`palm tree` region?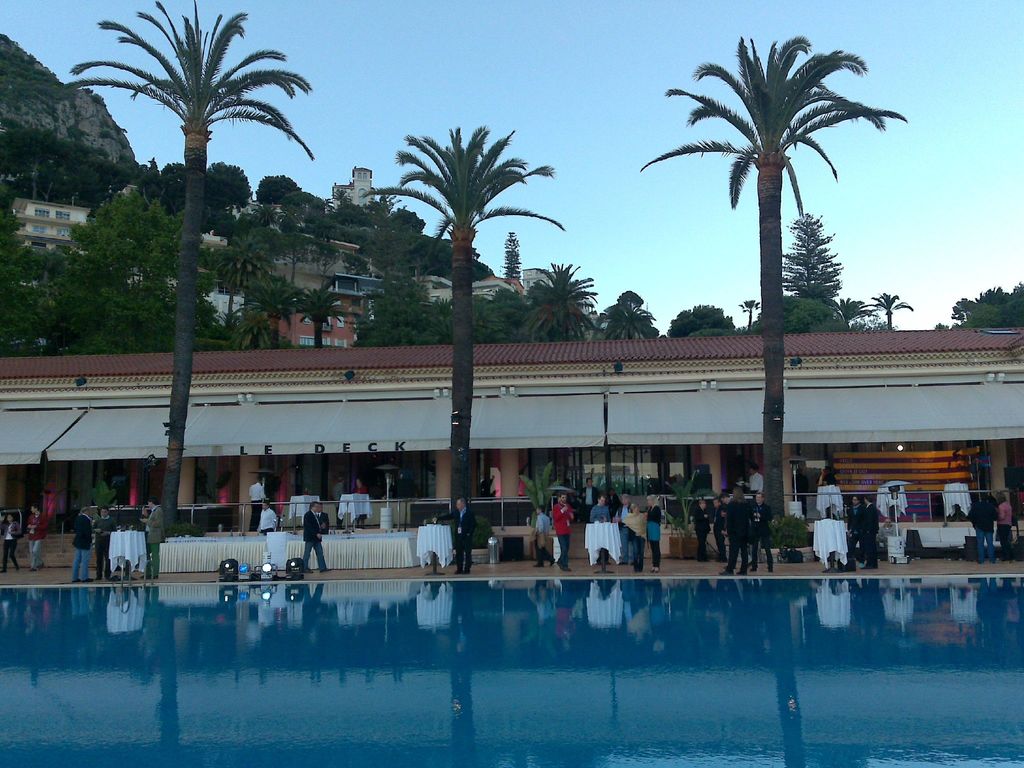
rect(360, 115, 511, 525)
